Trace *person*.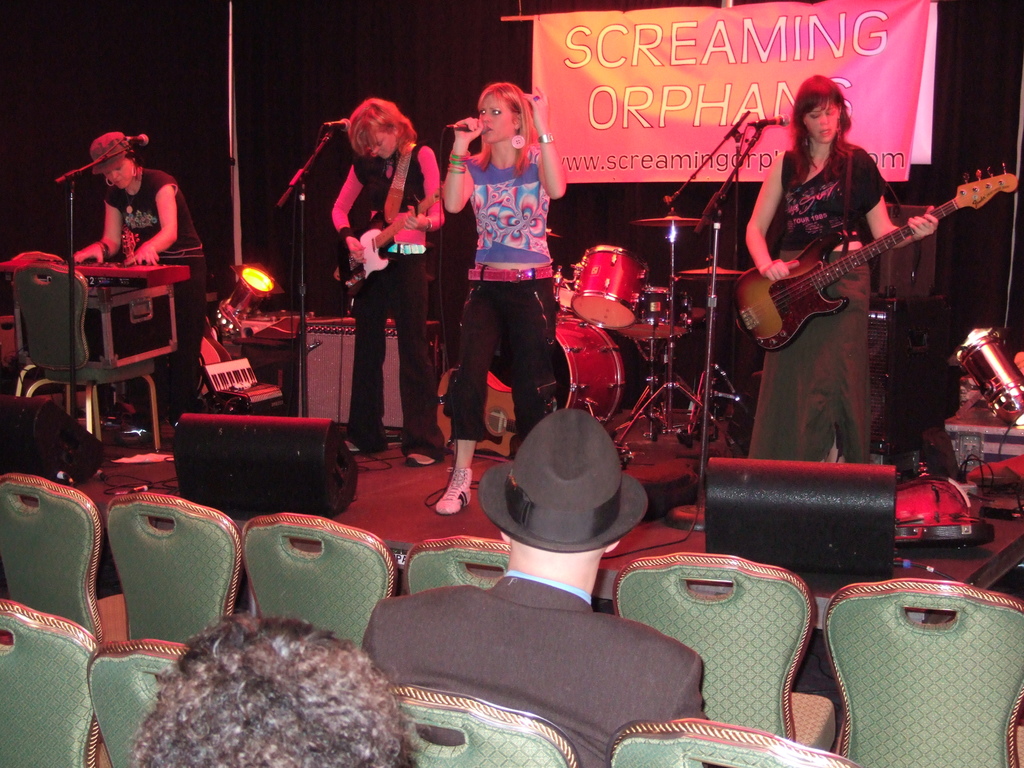
Traced to box=[69, 131, 213, 416].
